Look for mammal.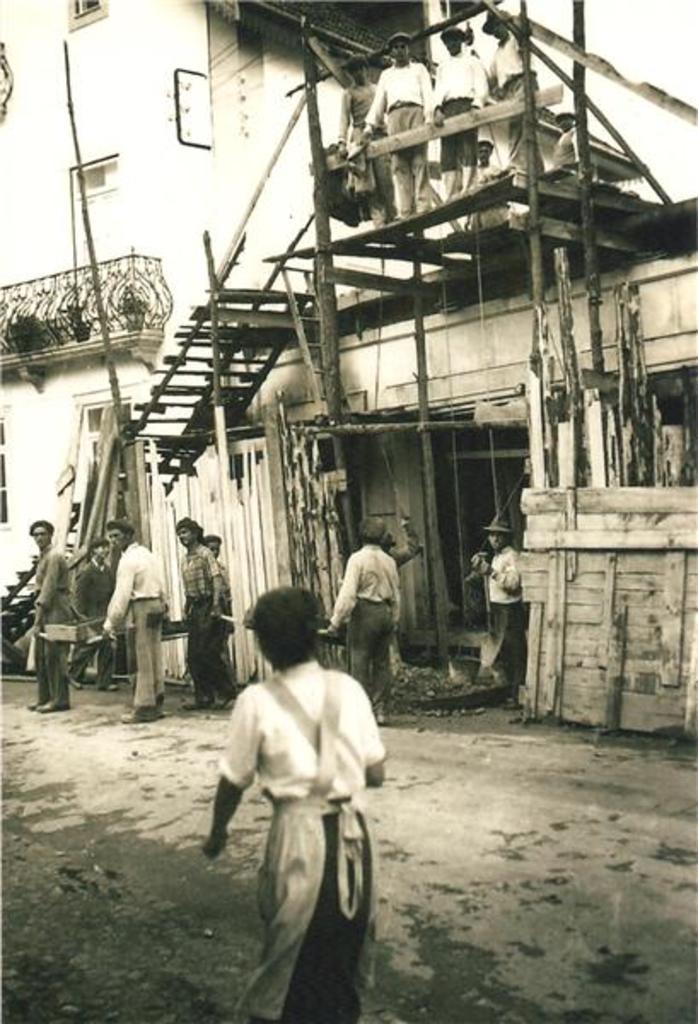
Found: 553:108:585:172.
